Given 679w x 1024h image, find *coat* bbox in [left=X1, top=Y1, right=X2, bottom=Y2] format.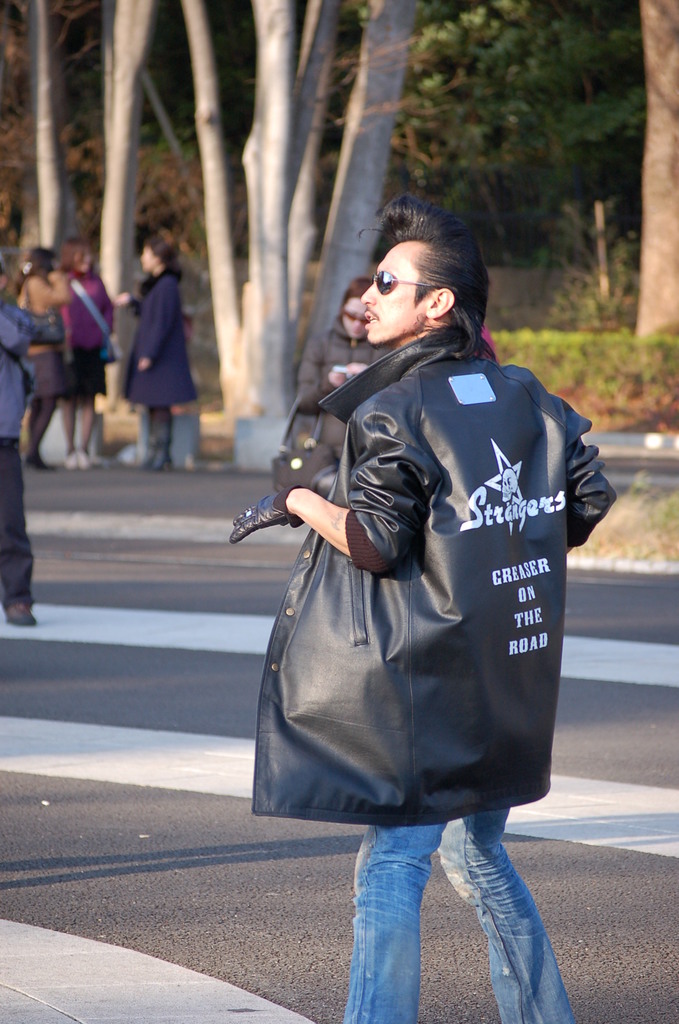
[left=245, top=312, right=605, bottom=836].
